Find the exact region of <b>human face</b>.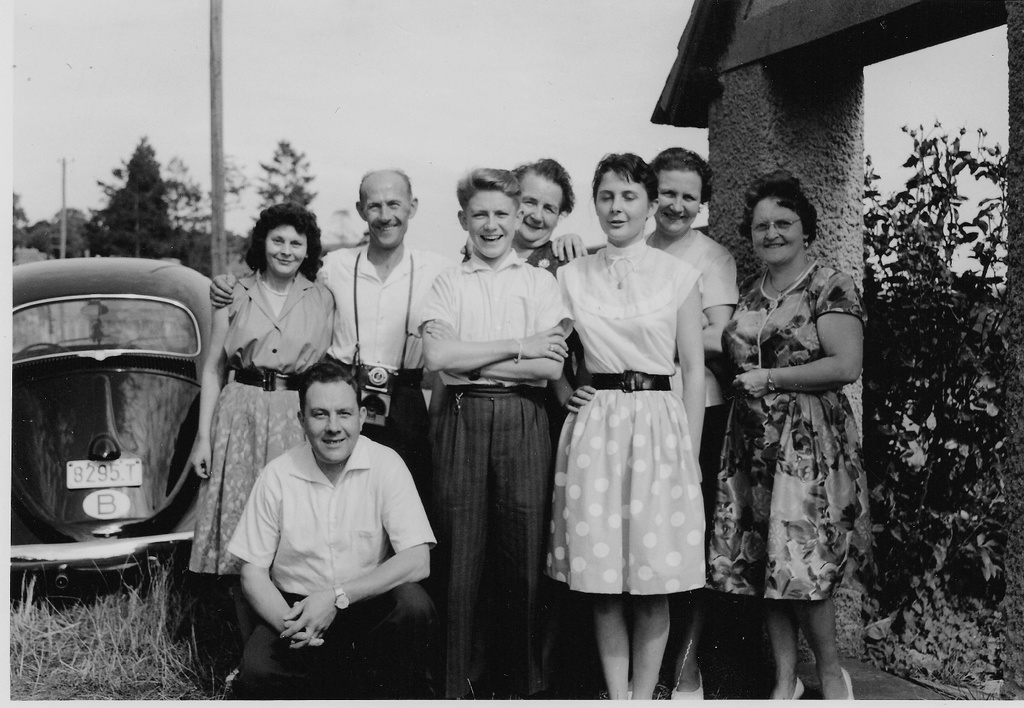
Exact region: l=518, t=173, r=562, b=238.
